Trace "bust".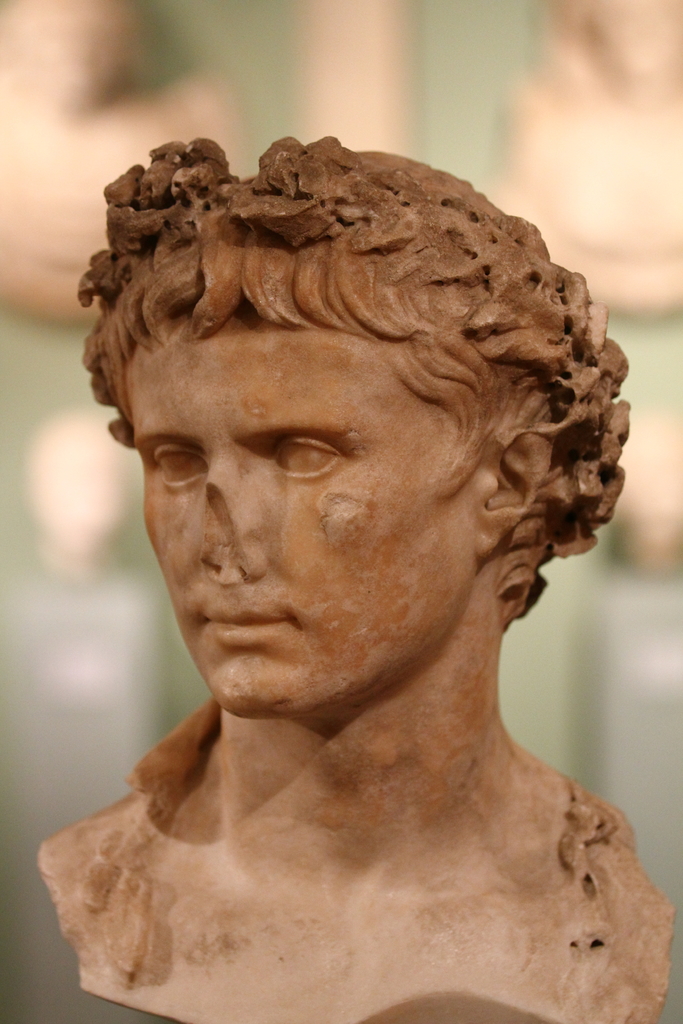
Traced to l=34, t=129, r=682, b=1023.
